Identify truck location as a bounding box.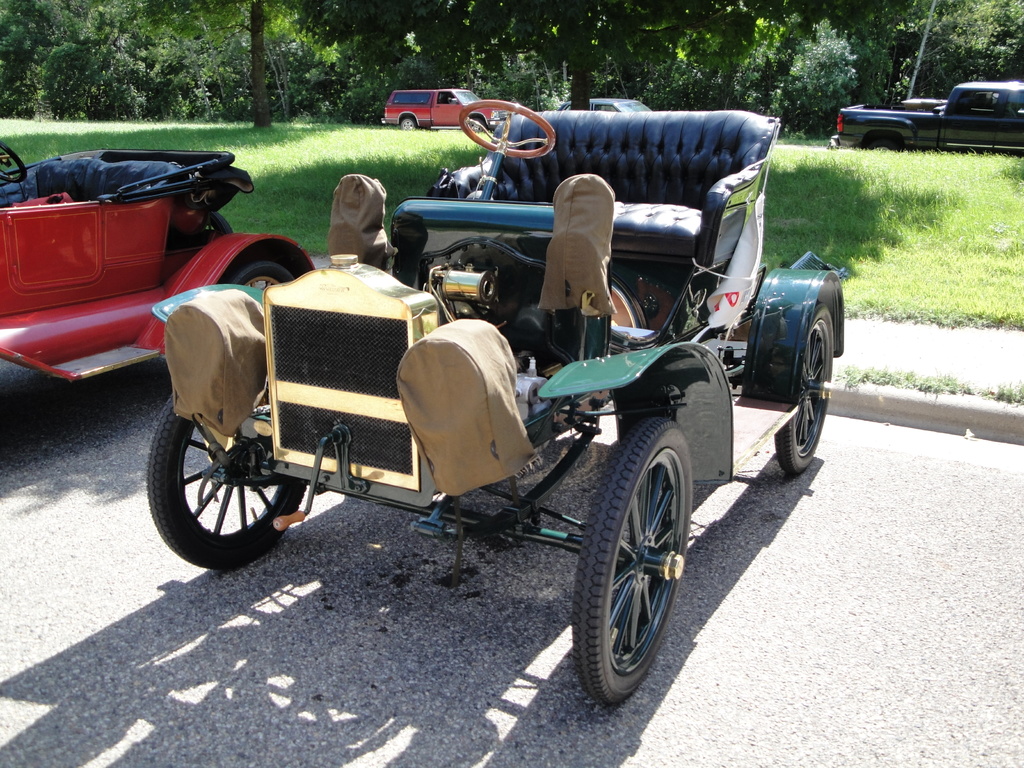
842 75 1018 147.
